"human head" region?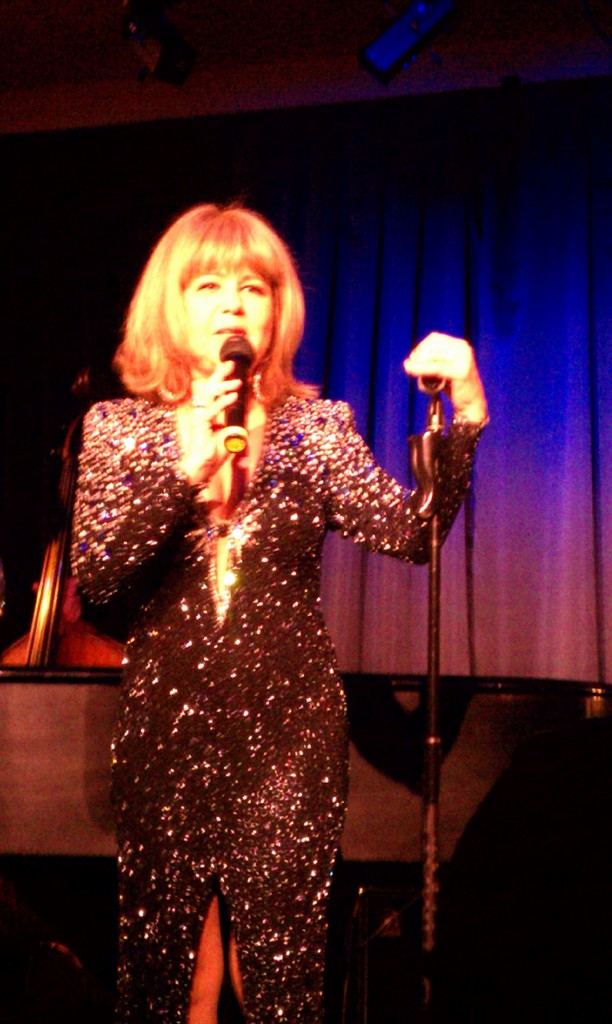
bbox=(127, 208, 302, 408)
